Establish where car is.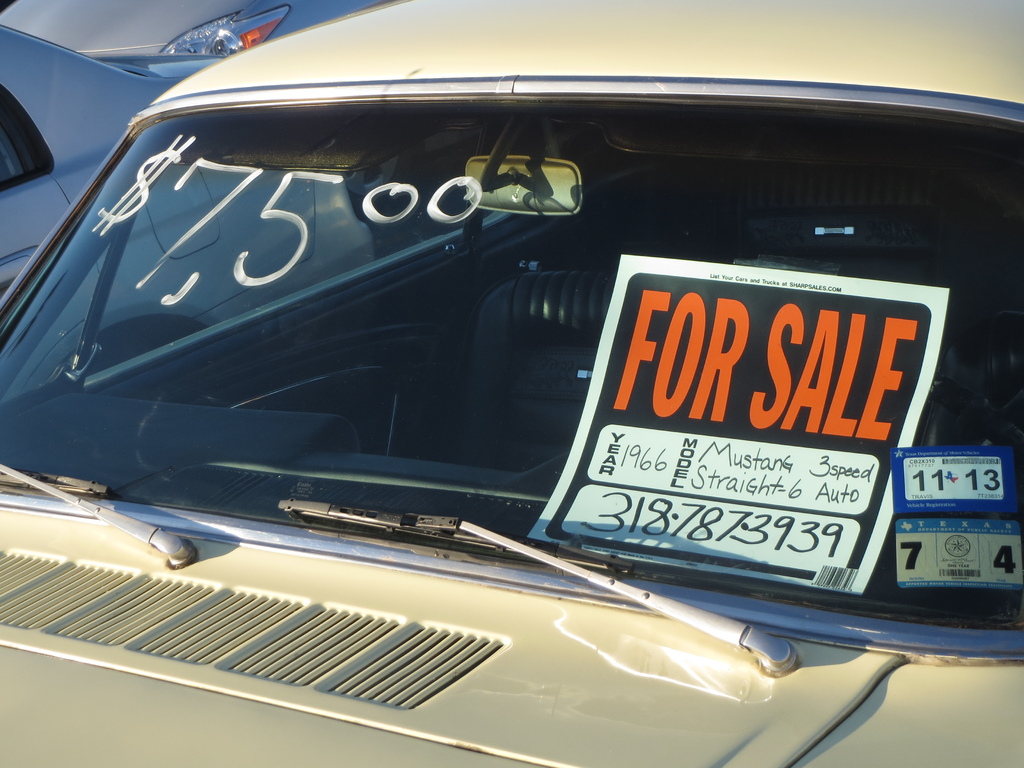
Established at box(0, 0, 1023, 767).
